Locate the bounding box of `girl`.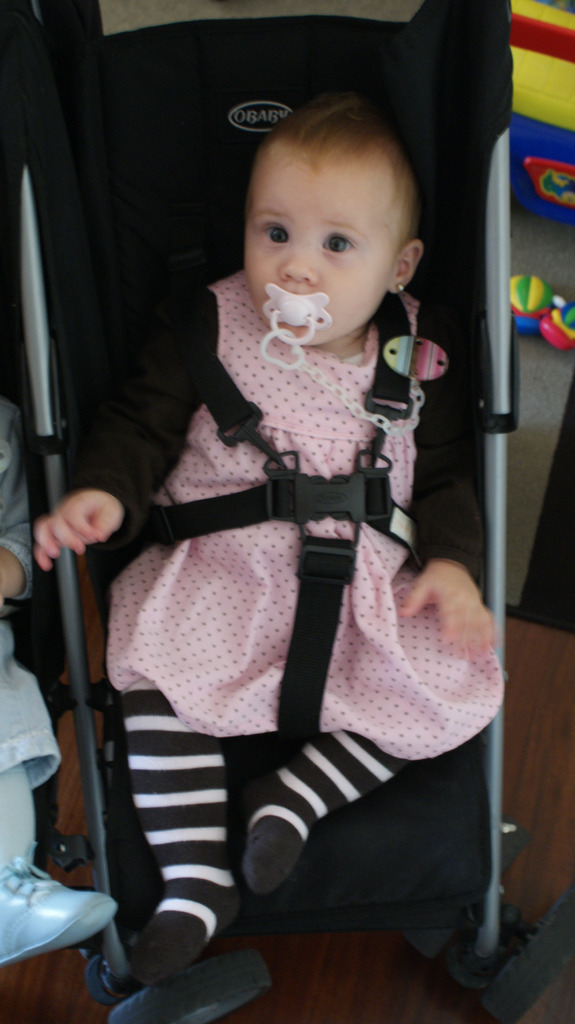
Bounding box: box(24, 79, 508, 990).
